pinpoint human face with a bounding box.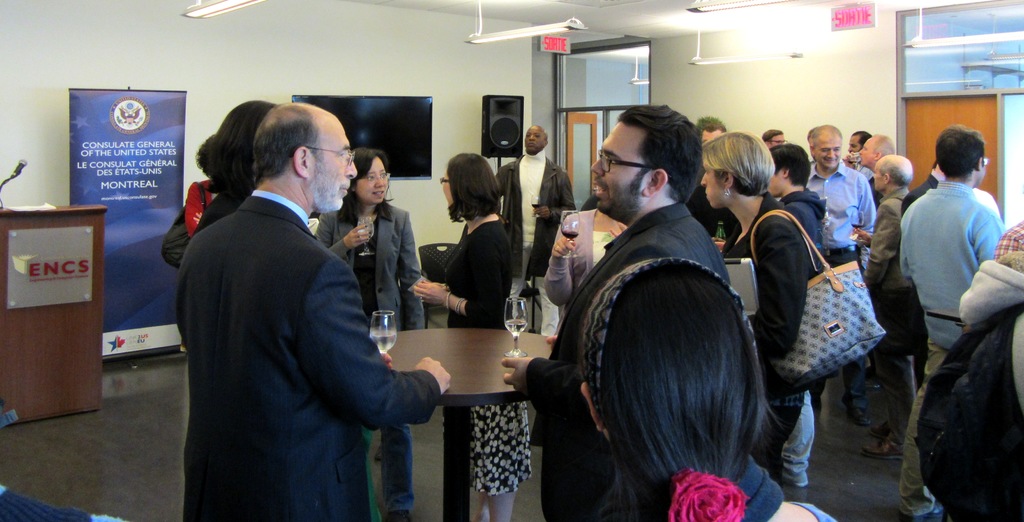
pyautogui.locateOnScreen(588, 123, 650, 213).
